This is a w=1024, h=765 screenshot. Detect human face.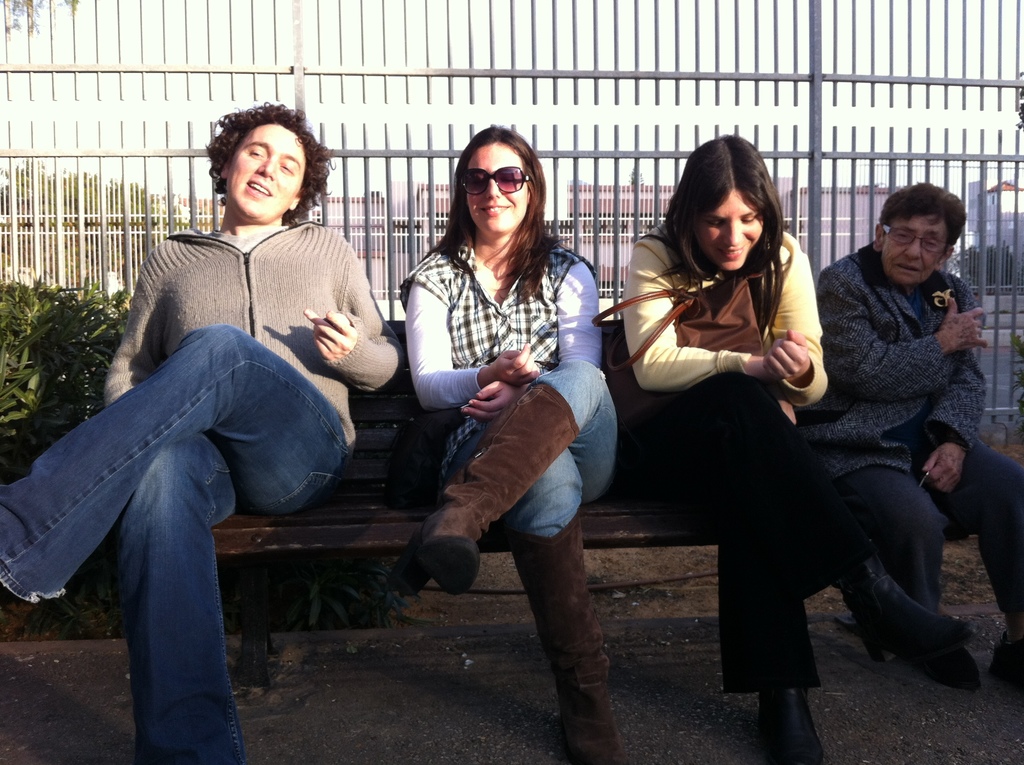
[x1=466, y1=139, x2=529, y2=234].
